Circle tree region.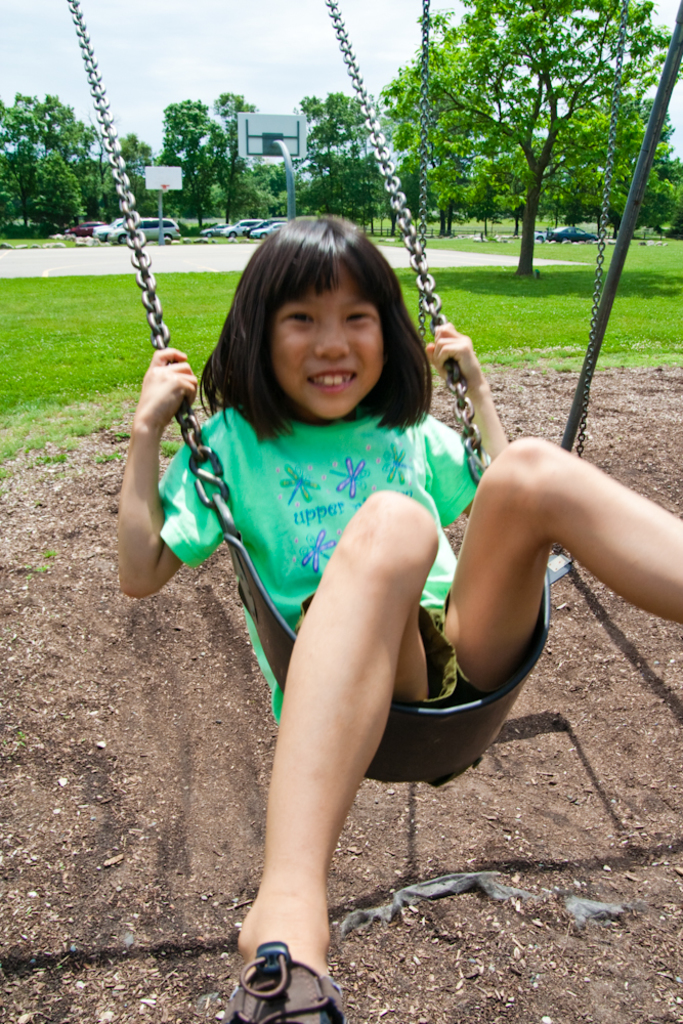
Region: rect(429, 0, 678, 283).
